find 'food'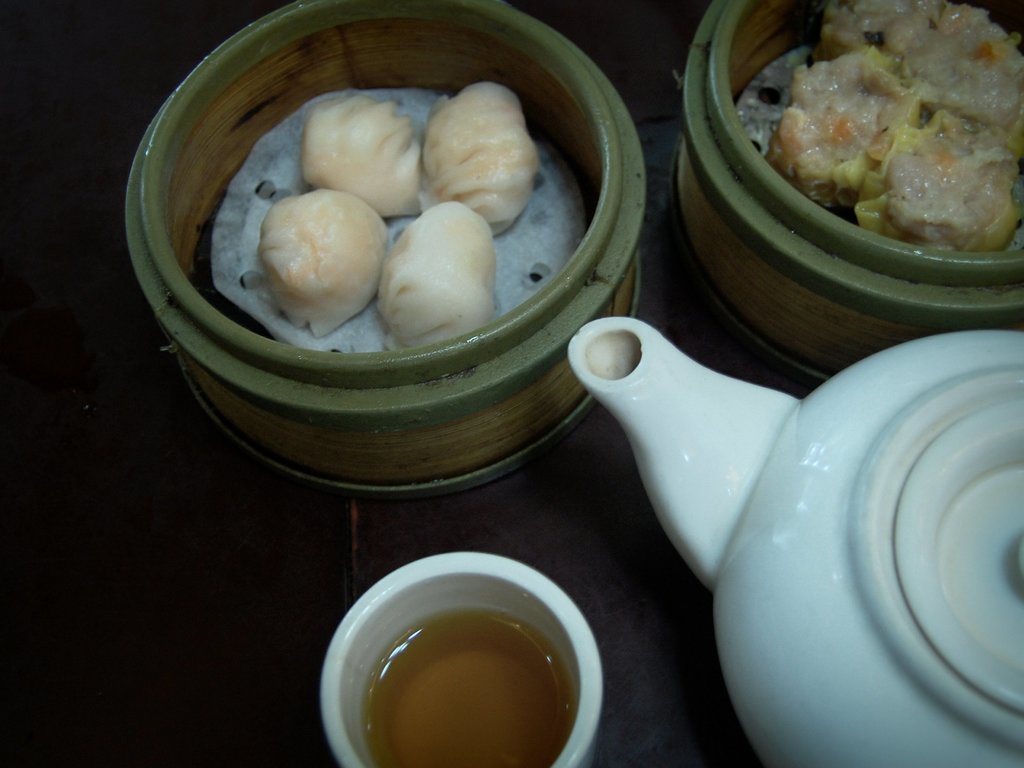
left=303, top=98, right=419, bottom=210
